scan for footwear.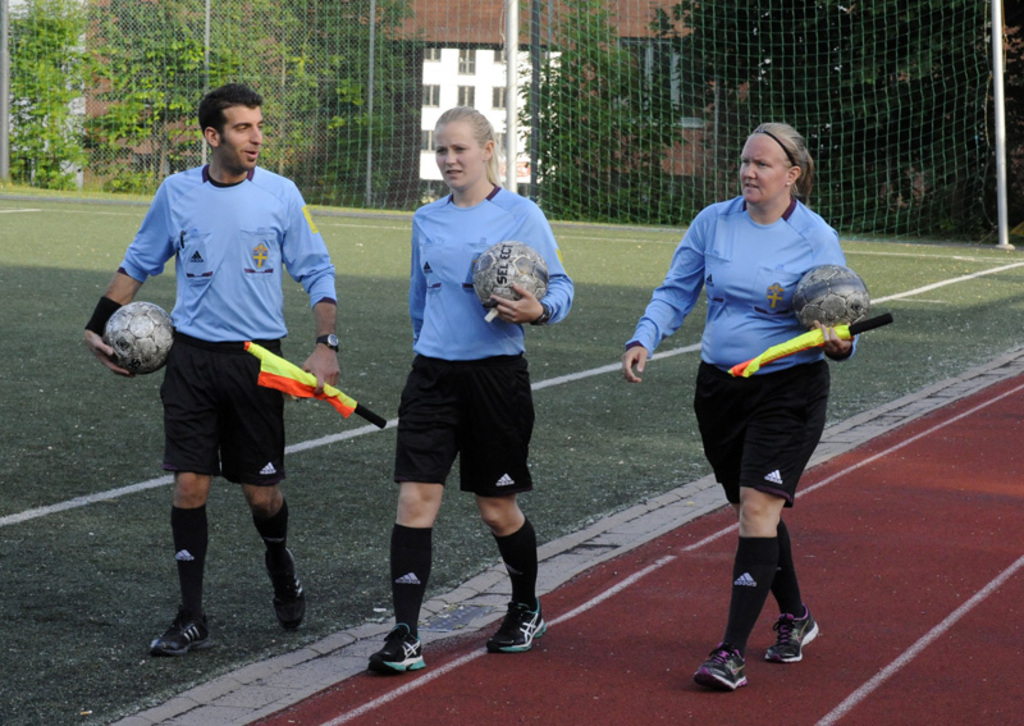
Scan result: 484,597,549,650.
